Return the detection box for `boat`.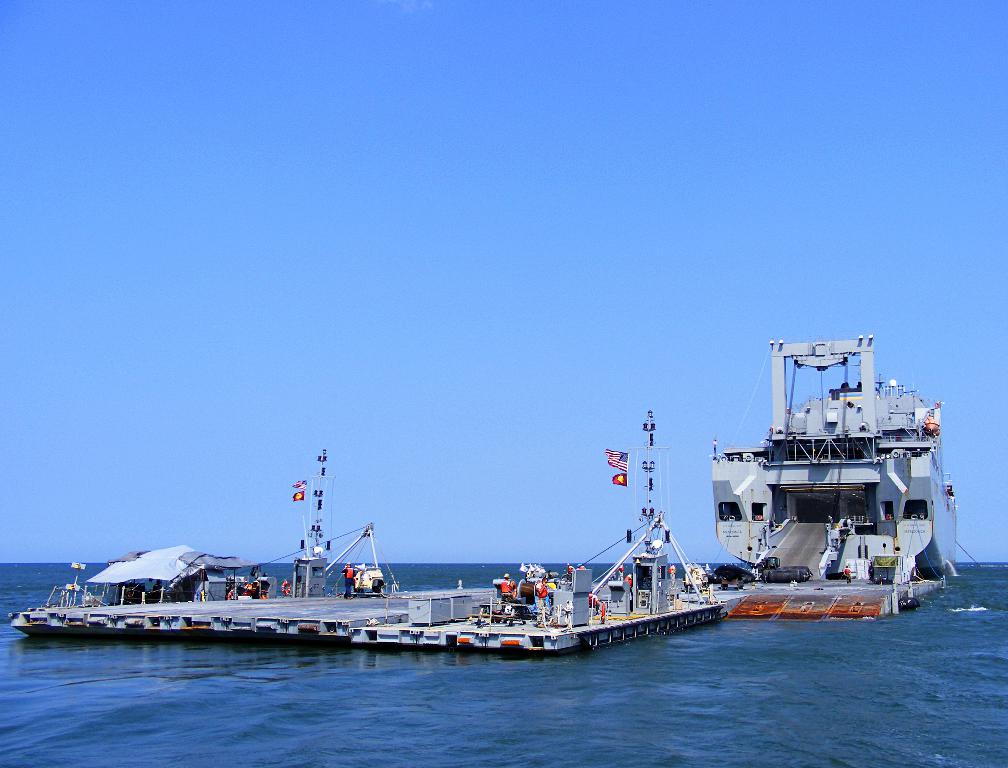
{"left": 673, "top": 323, "right": 966, "bottom": 610}.
